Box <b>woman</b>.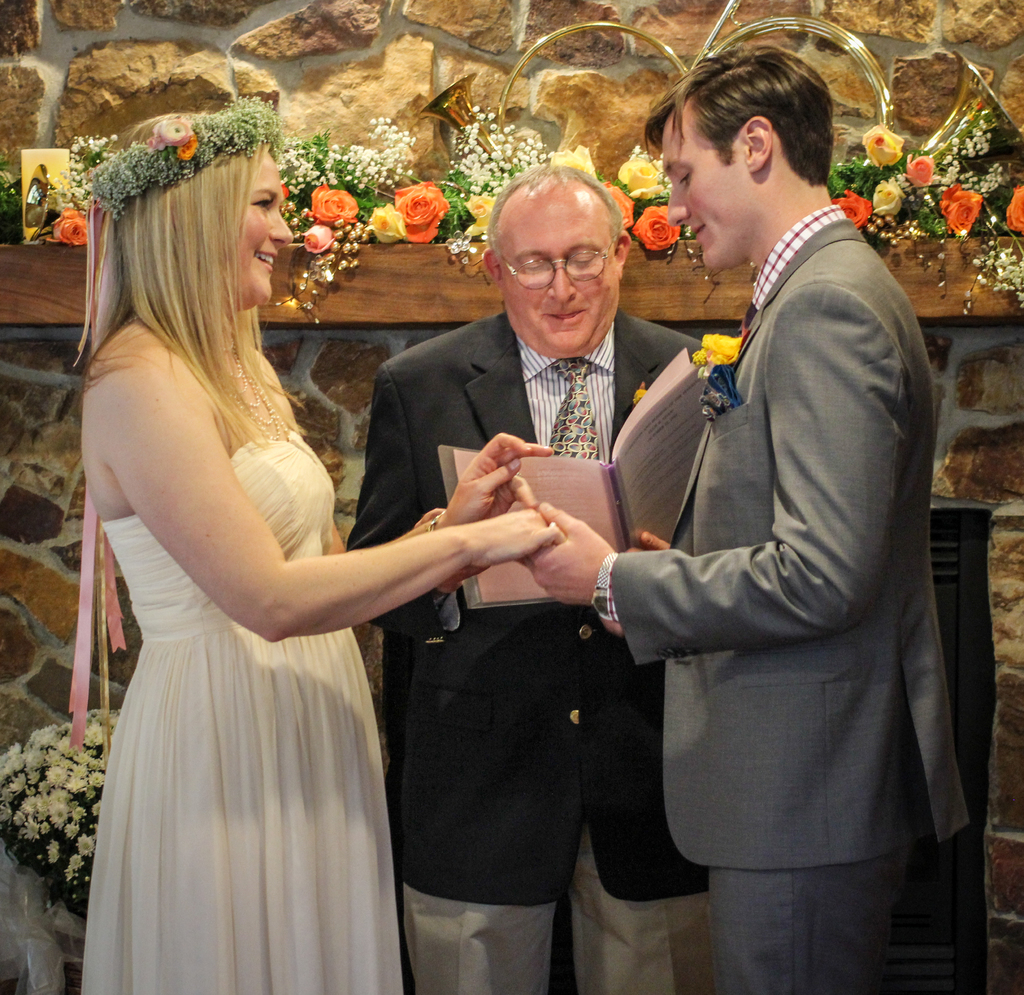
{"x1": 57, "y1": 107, "x2": 456, "y2": 994}.
